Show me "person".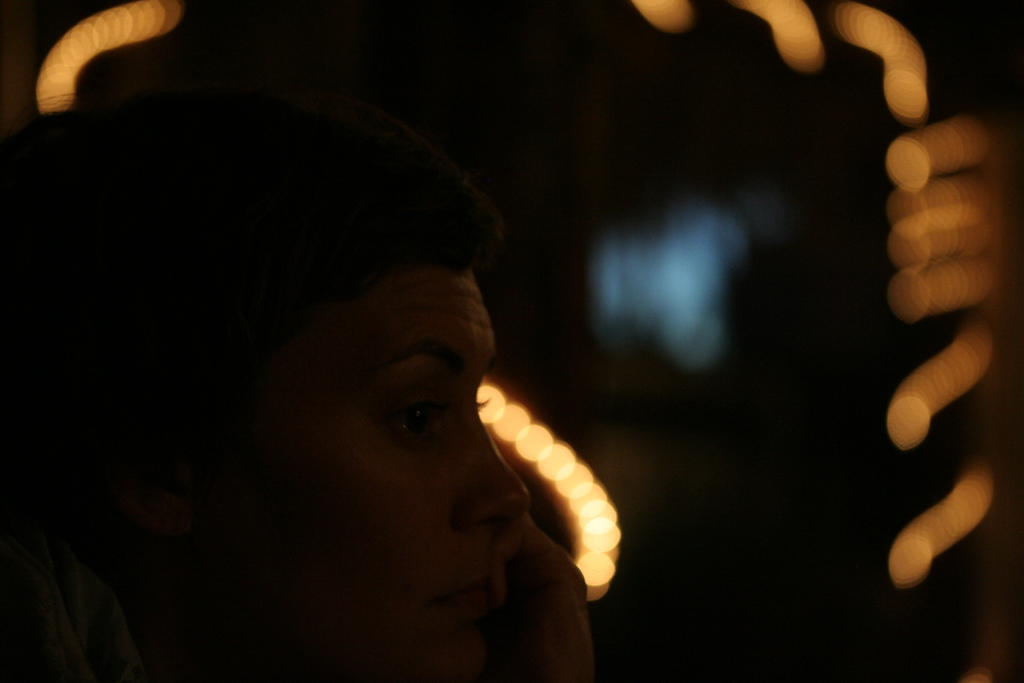
"person" is here: [73,78,653,682].
